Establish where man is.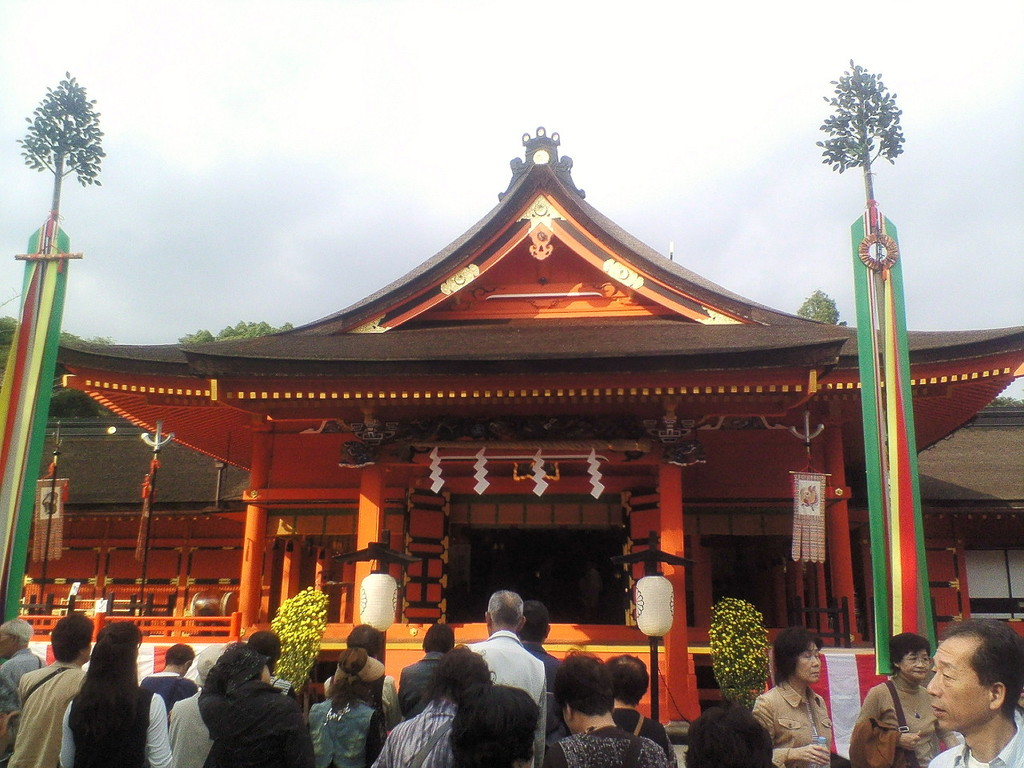
Established at [928,627,1023,767].
